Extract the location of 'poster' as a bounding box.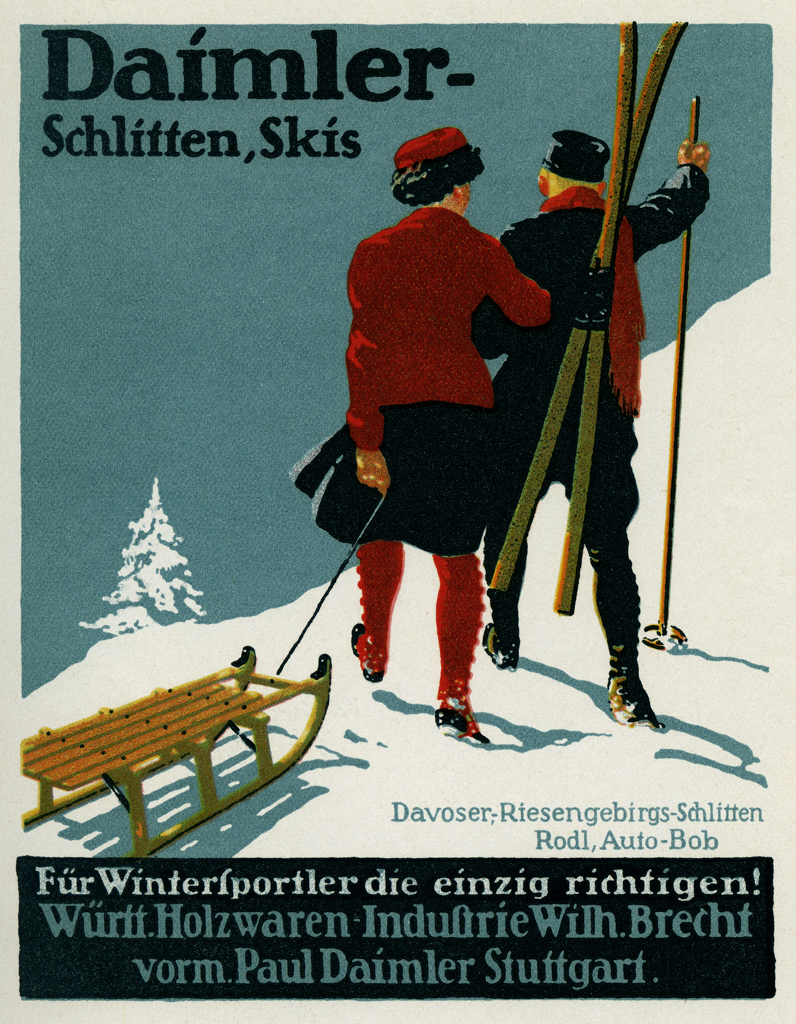
locate(0, 0, 795, 1023).
